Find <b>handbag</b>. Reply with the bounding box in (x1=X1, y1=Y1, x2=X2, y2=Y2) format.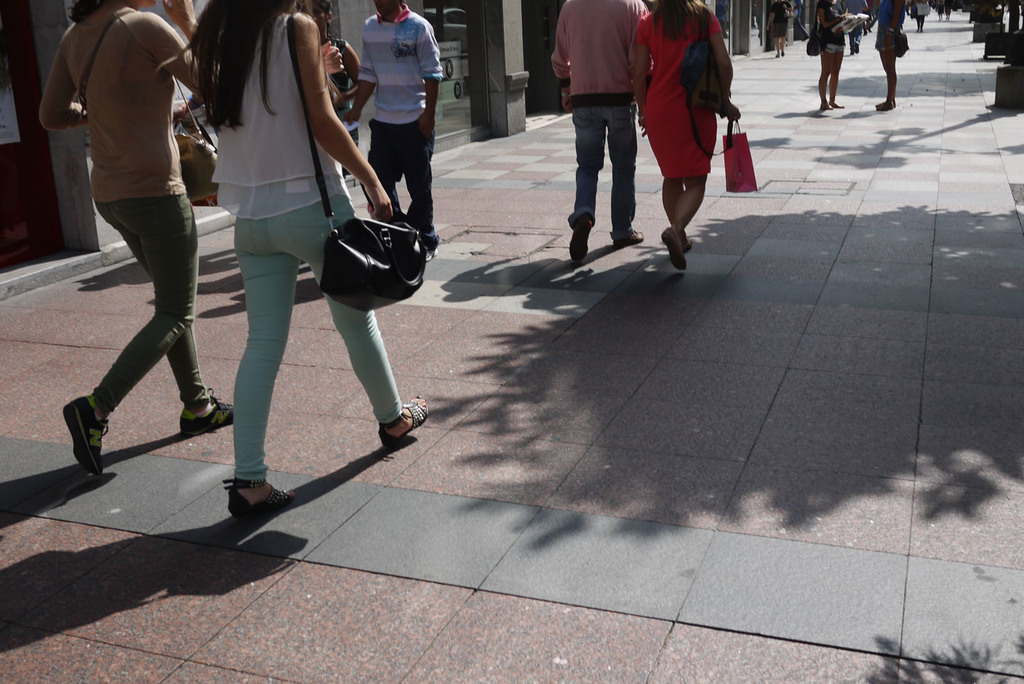
(x1=683, y1=3, x2=735, y2=153).
